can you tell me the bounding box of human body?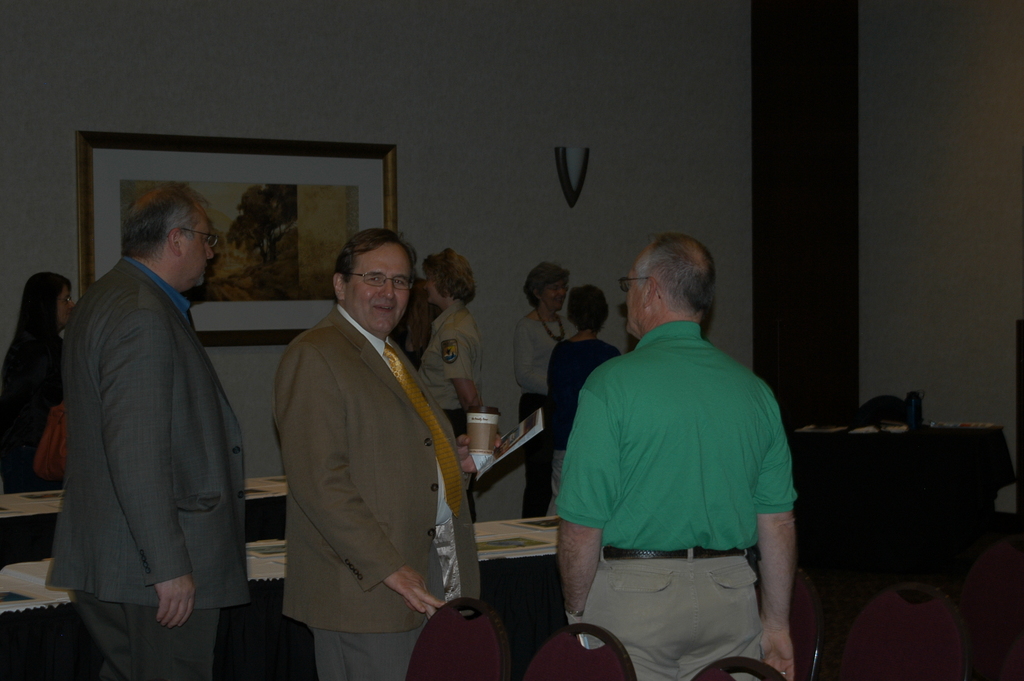
[515,308,564,519].
